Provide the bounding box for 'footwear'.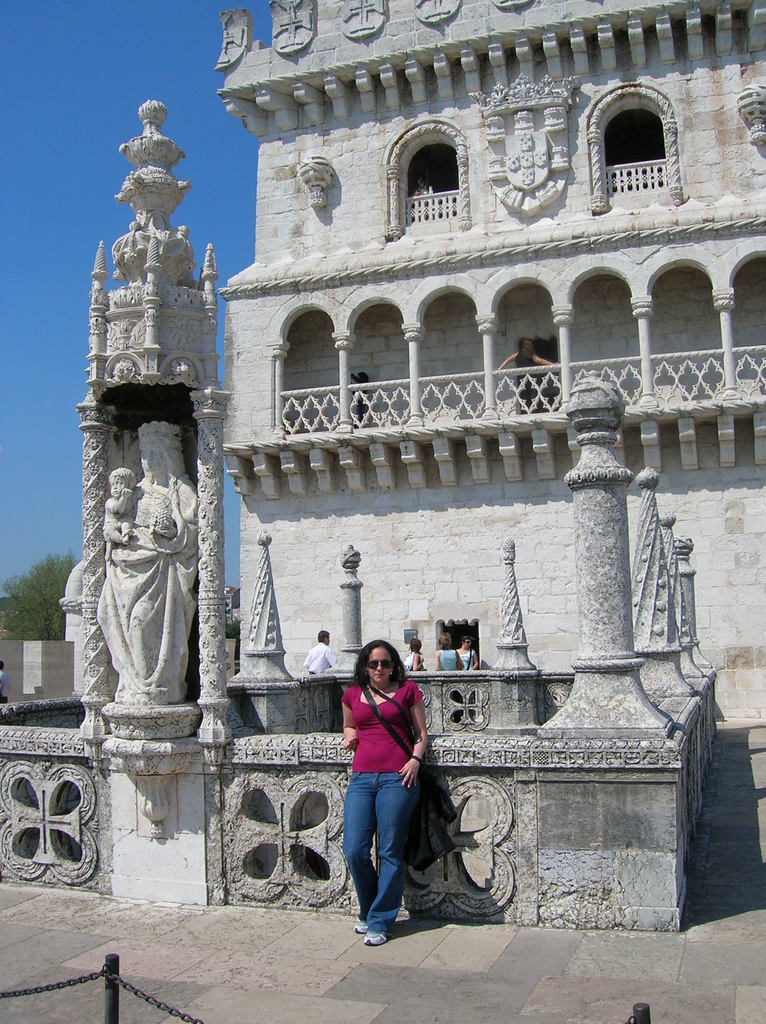
351:917:367:938.
